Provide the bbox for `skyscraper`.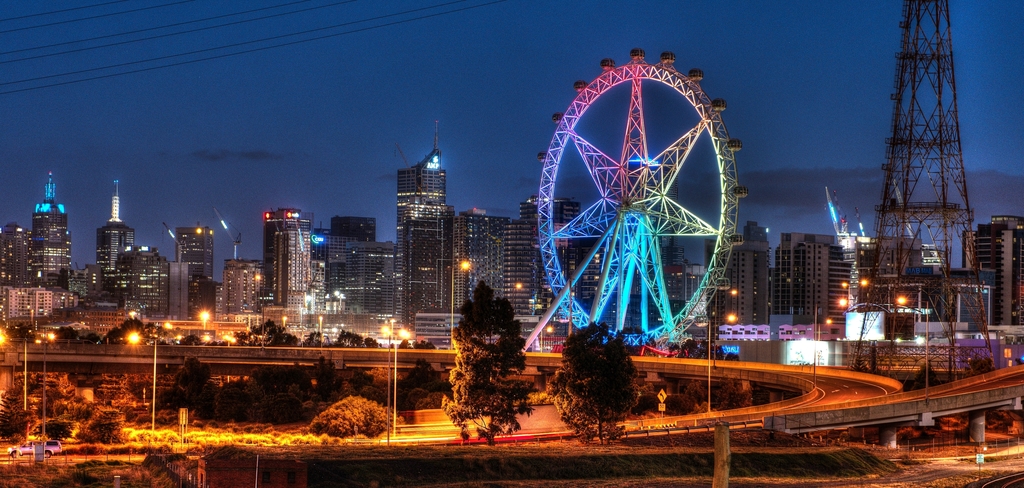
Rect(174, 221, 216, 333).
